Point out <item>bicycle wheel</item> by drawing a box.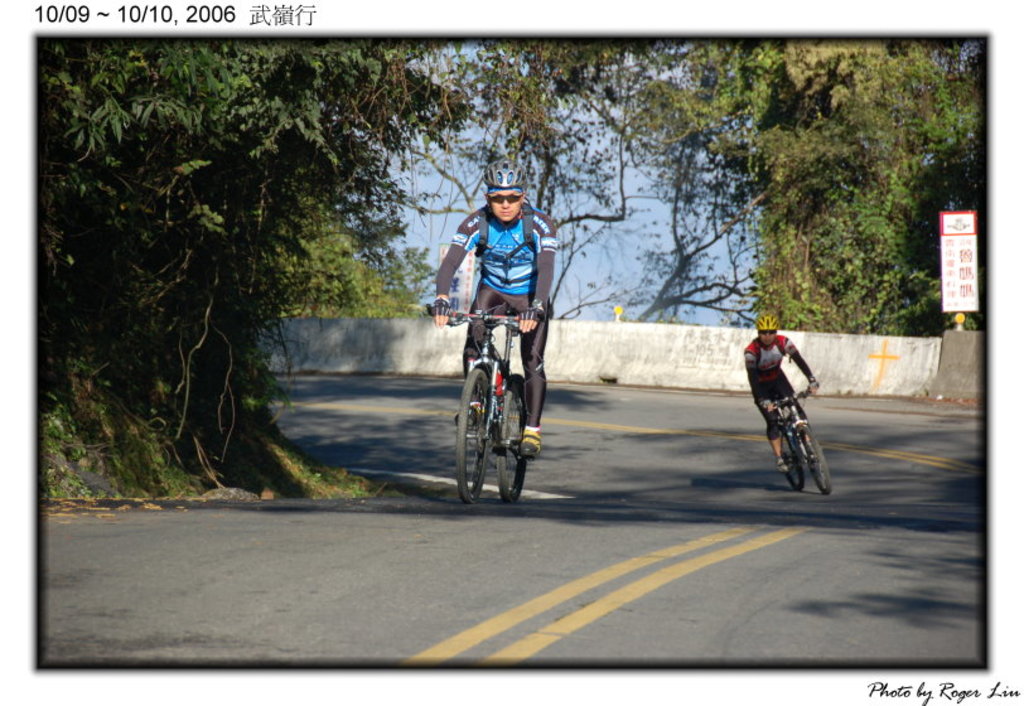
<box>457,367,498,503</box>.
